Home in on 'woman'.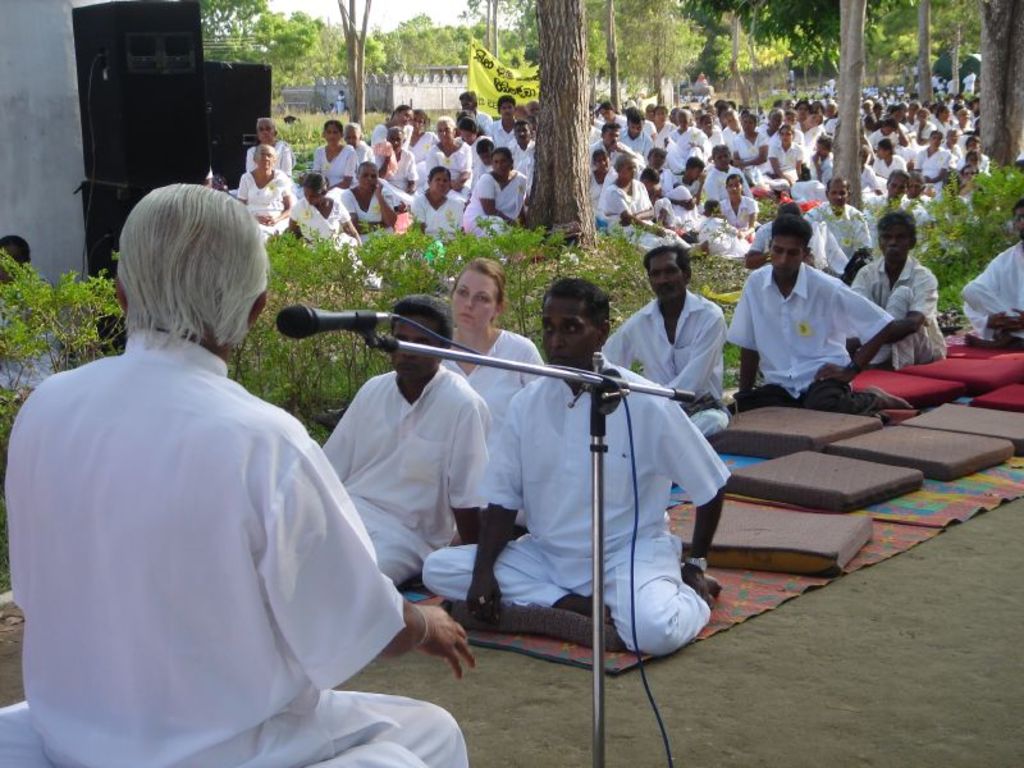
Homed in at crop(344, 160, 399, 242).
